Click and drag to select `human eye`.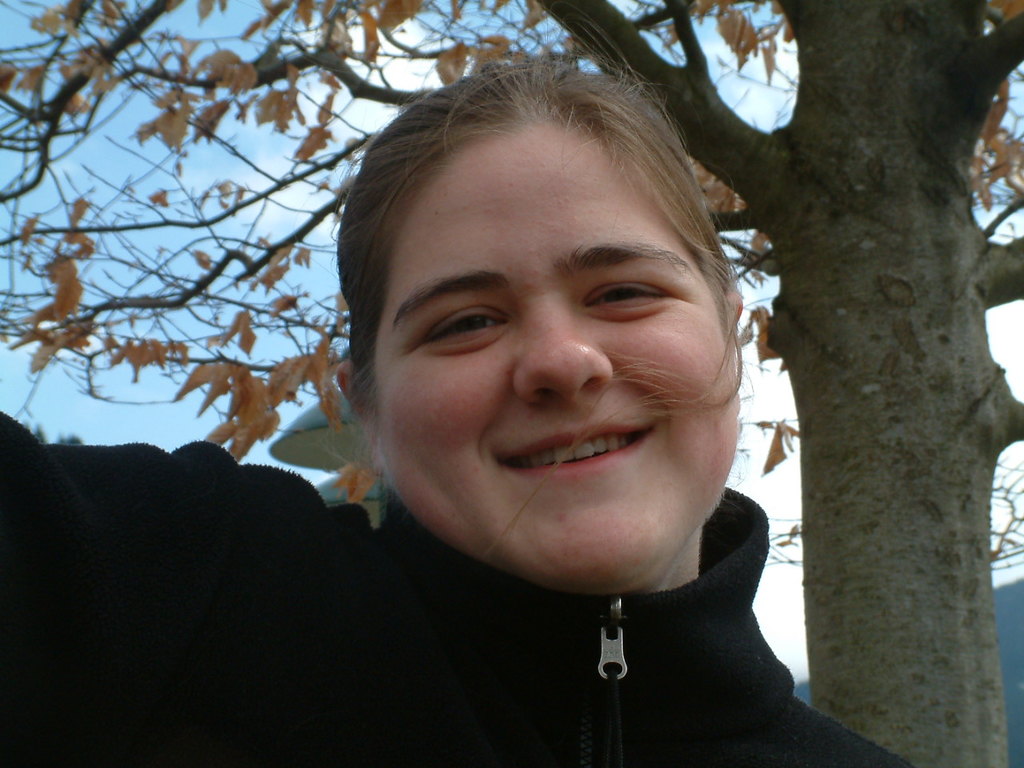
Selection: x1=578 y1=262 x2=674 y2=314.
